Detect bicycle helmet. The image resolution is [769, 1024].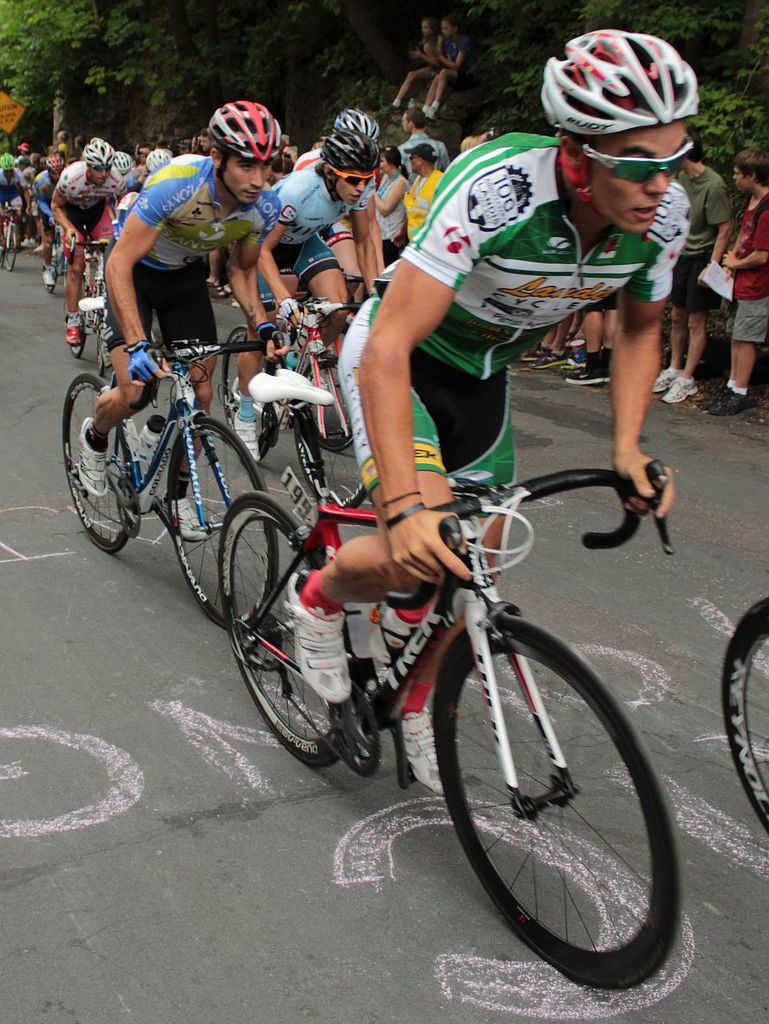
90:131:118:172.
